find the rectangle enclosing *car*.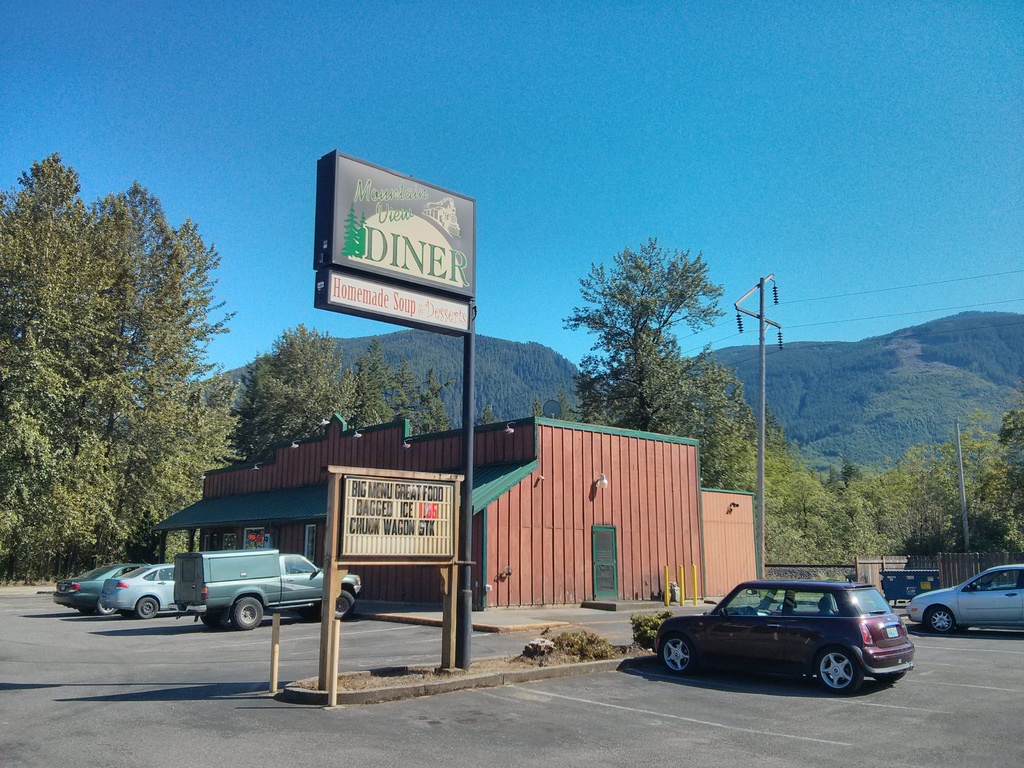
(99, 560, 184, 621).
